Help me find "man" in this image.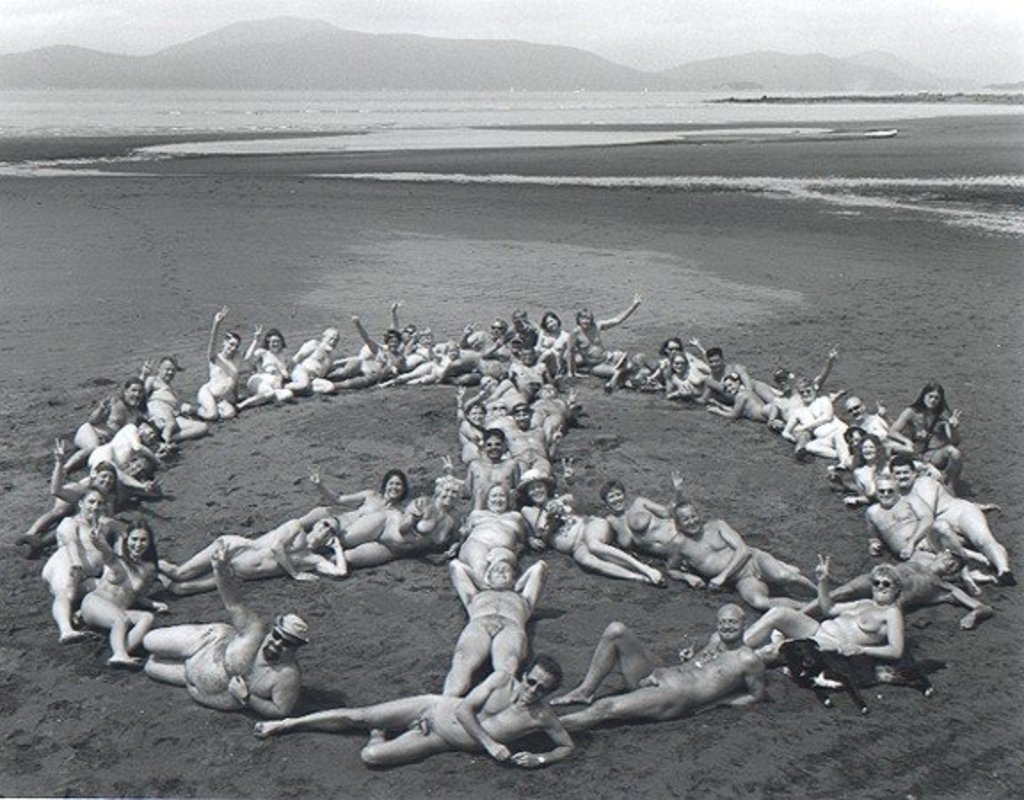
Found it: x1=142, y1=535, x2=315, y2=718.
